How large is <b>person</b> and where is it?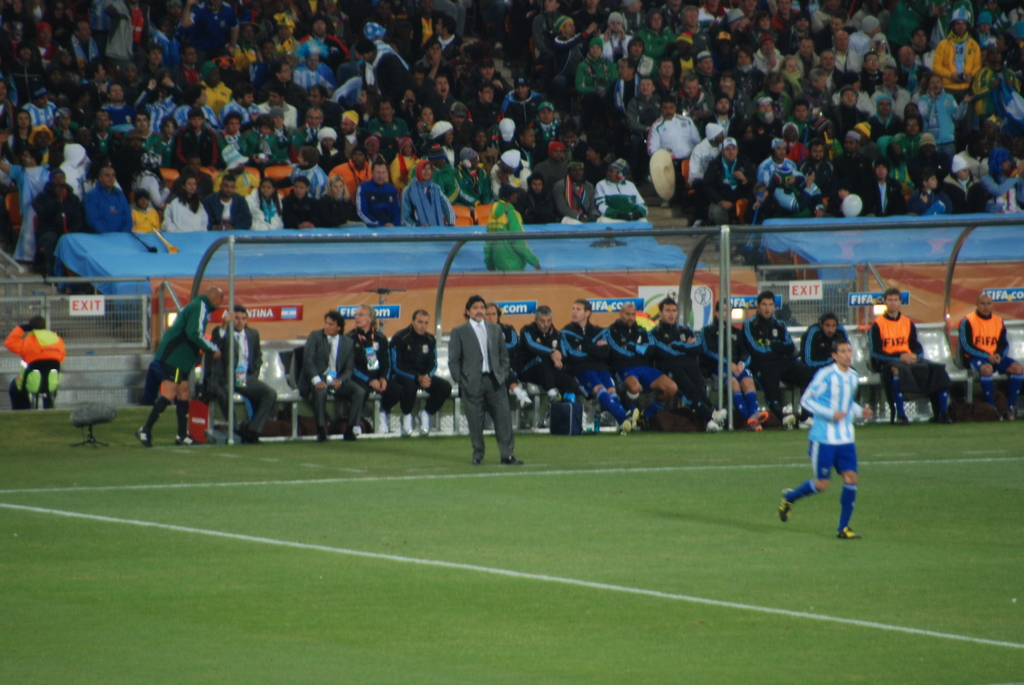
Bounding box: Rect(300, 310, 364, 439).
